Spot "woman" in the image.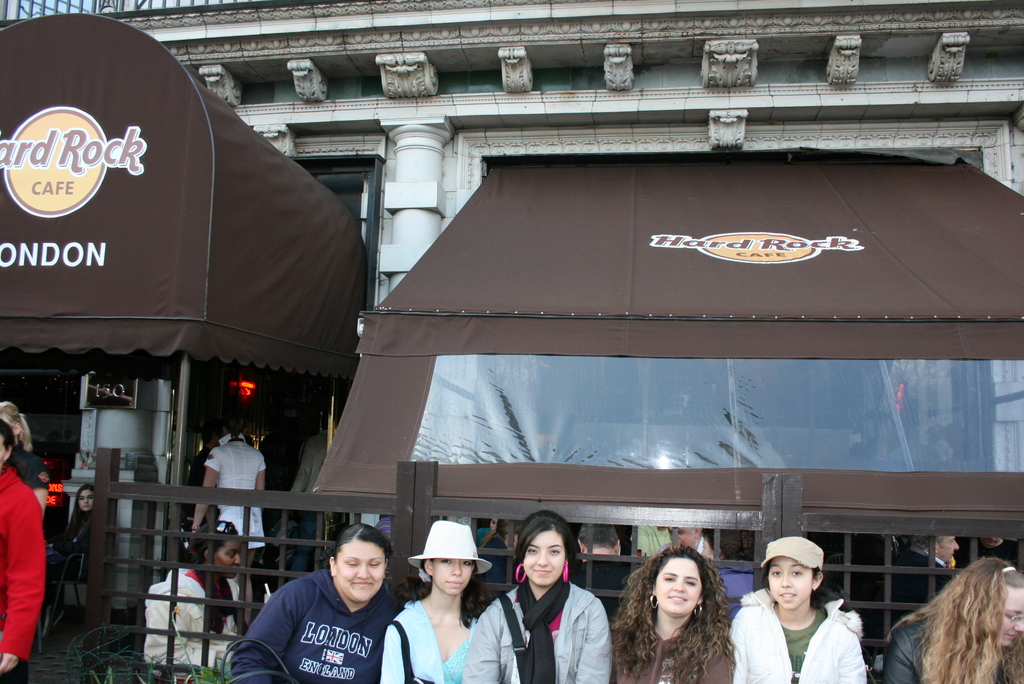
"woman" found at <region>189, 426, 272, 636</region>.
